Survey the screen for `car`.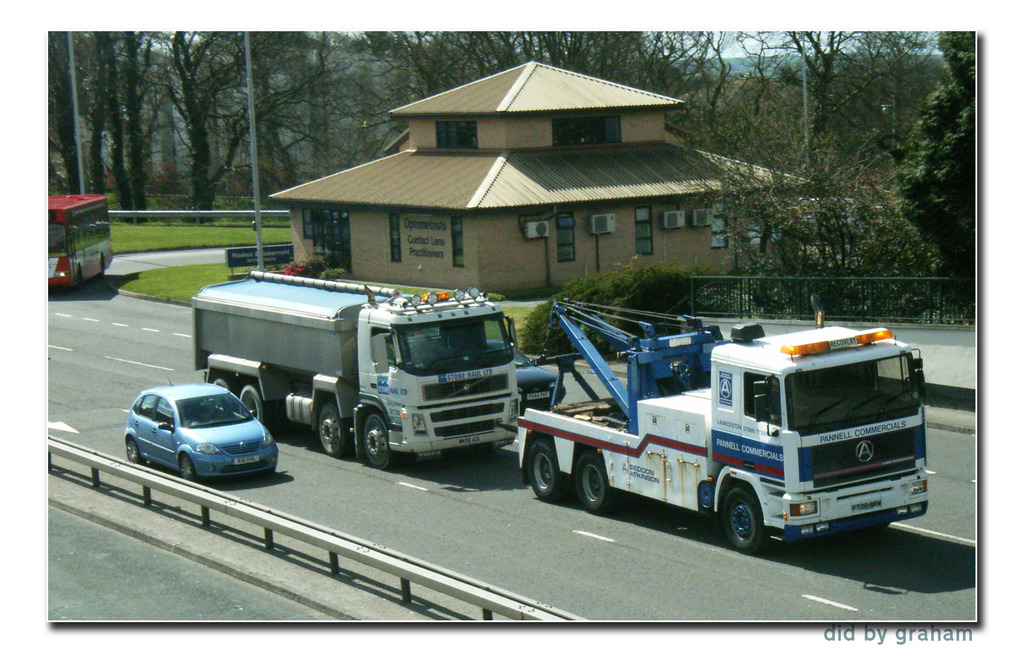
Survey found: [125,372,277,486].
